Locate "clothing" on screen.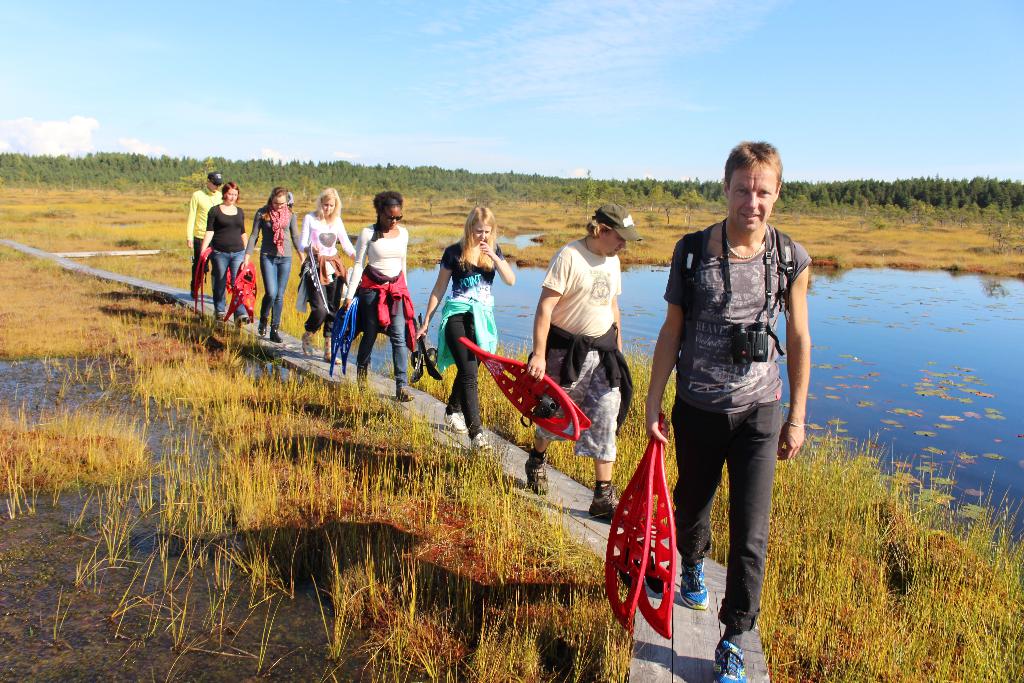
On screen at left=290, top=220, right=358, bottom=338.
